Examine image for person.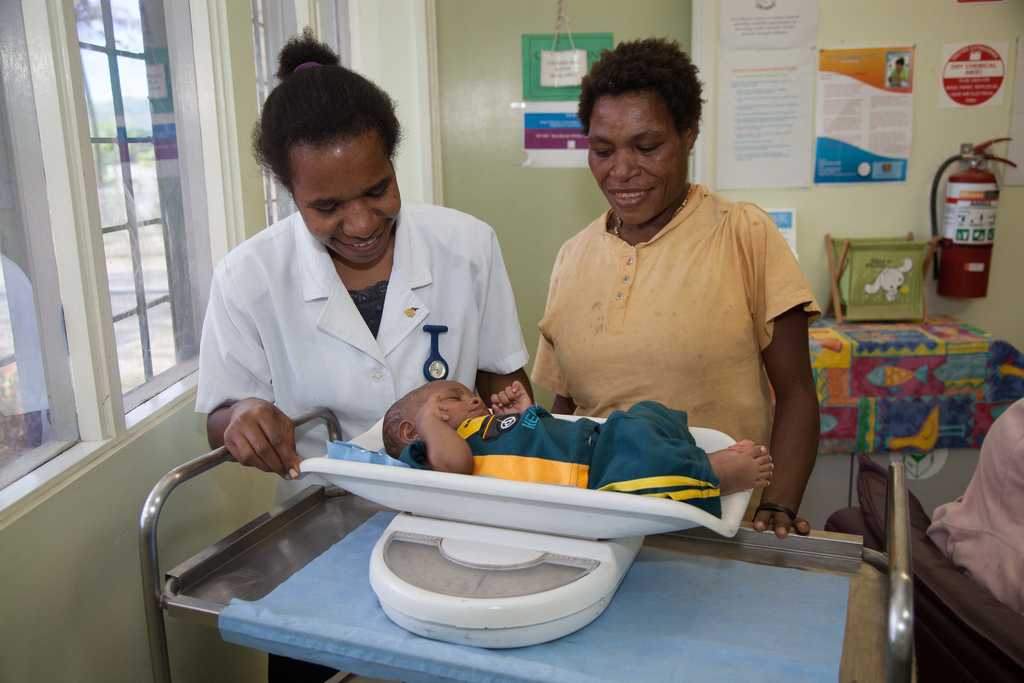
Examination result: Rect(530, 37, 821, 537).
